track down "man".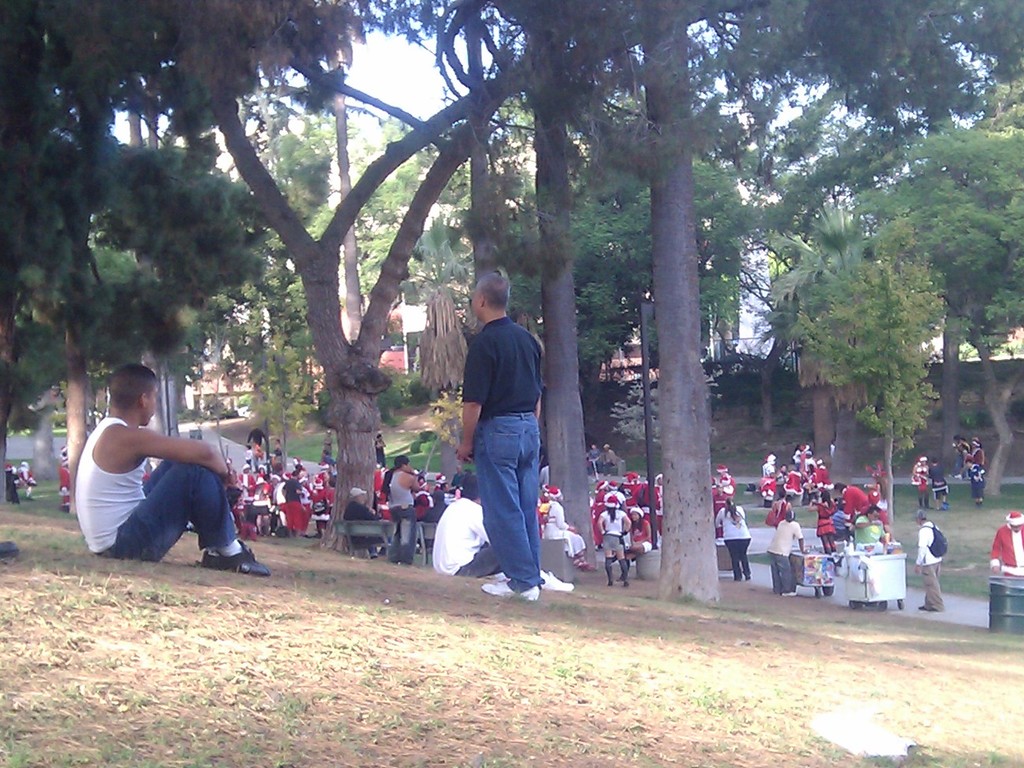
Tracked to l=73, t=366, r=274, b=575.
